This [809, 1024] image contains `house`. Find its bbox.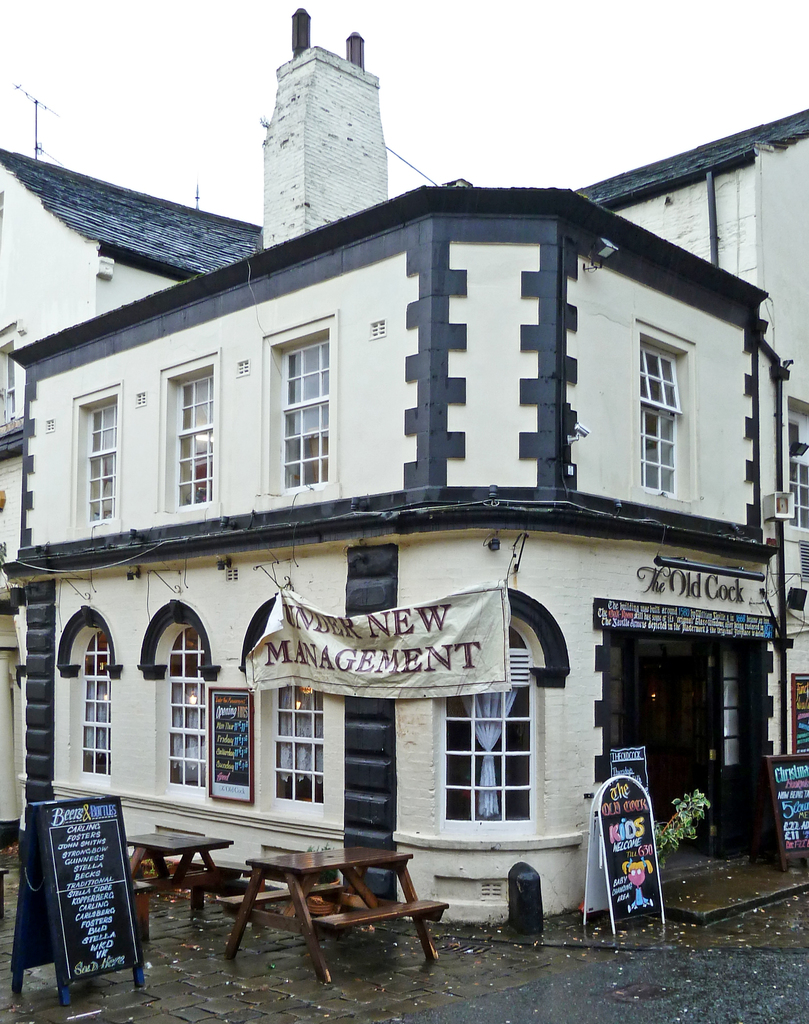
region(0, 147, 263, 842).
